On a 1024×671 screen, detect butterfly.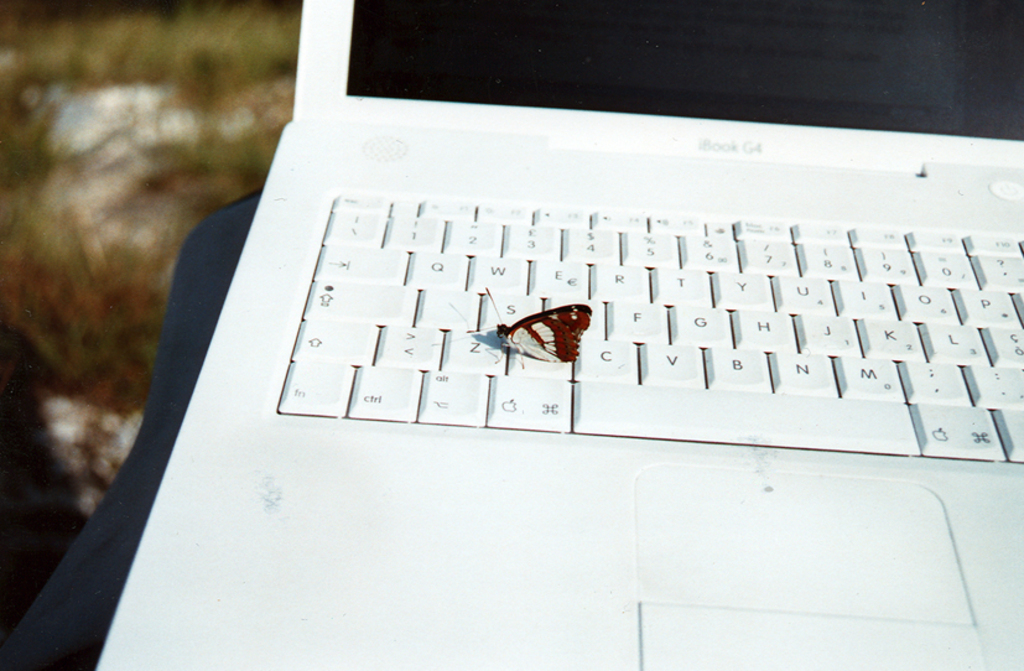
region(495, 300, 602, 368).
